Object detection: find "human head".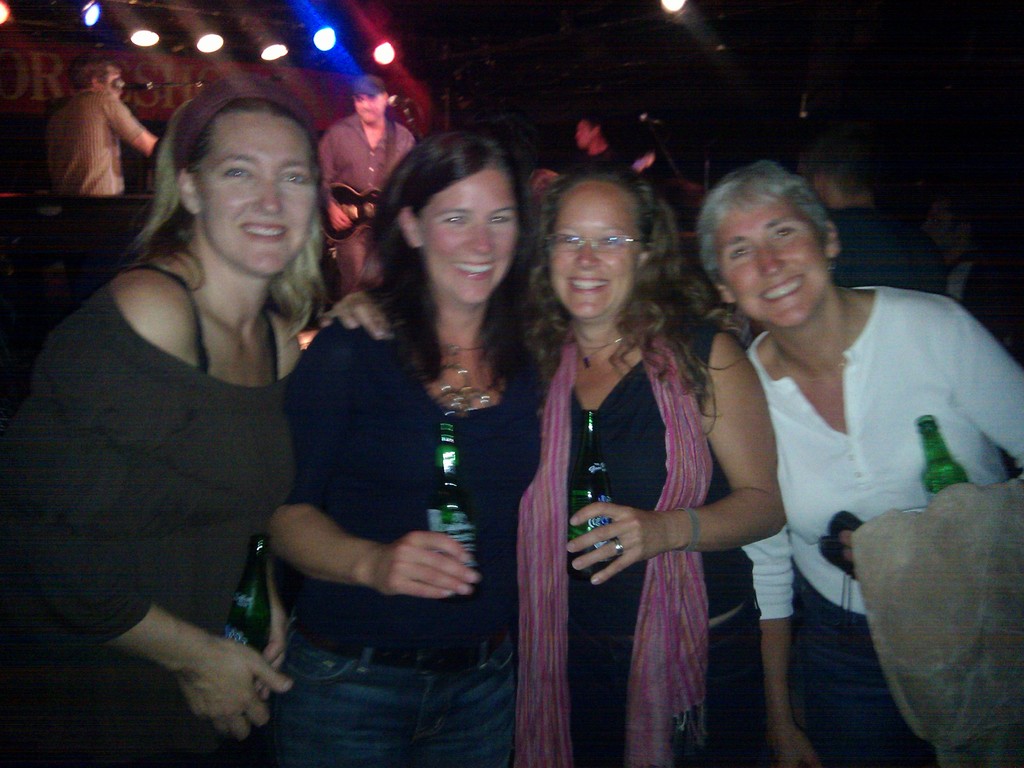
<box>181,78,313,275</box>.
